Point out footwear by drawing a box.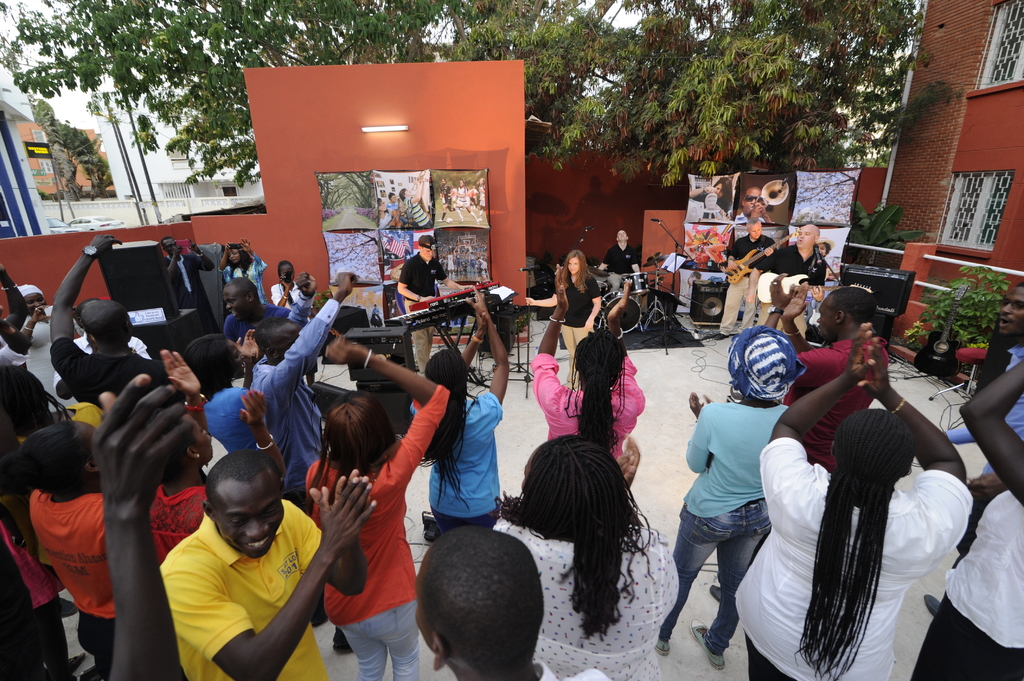
[924, 593, 941, 618].
